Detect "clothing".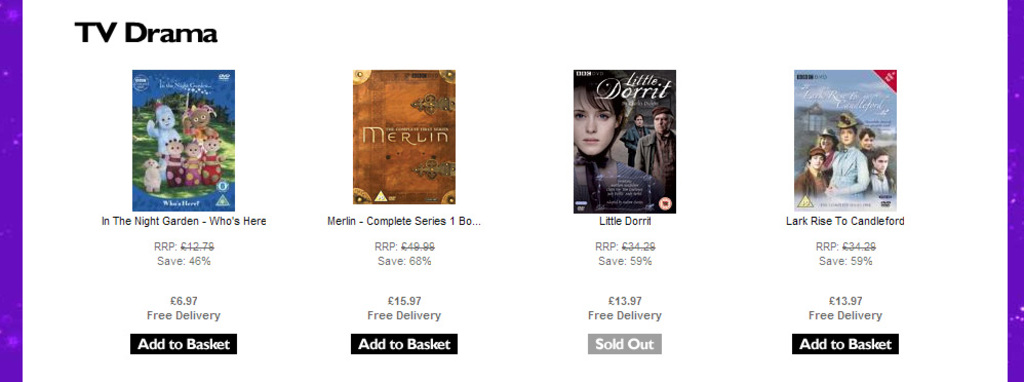
Detected at l=630, t=131, r=679, b=198.
